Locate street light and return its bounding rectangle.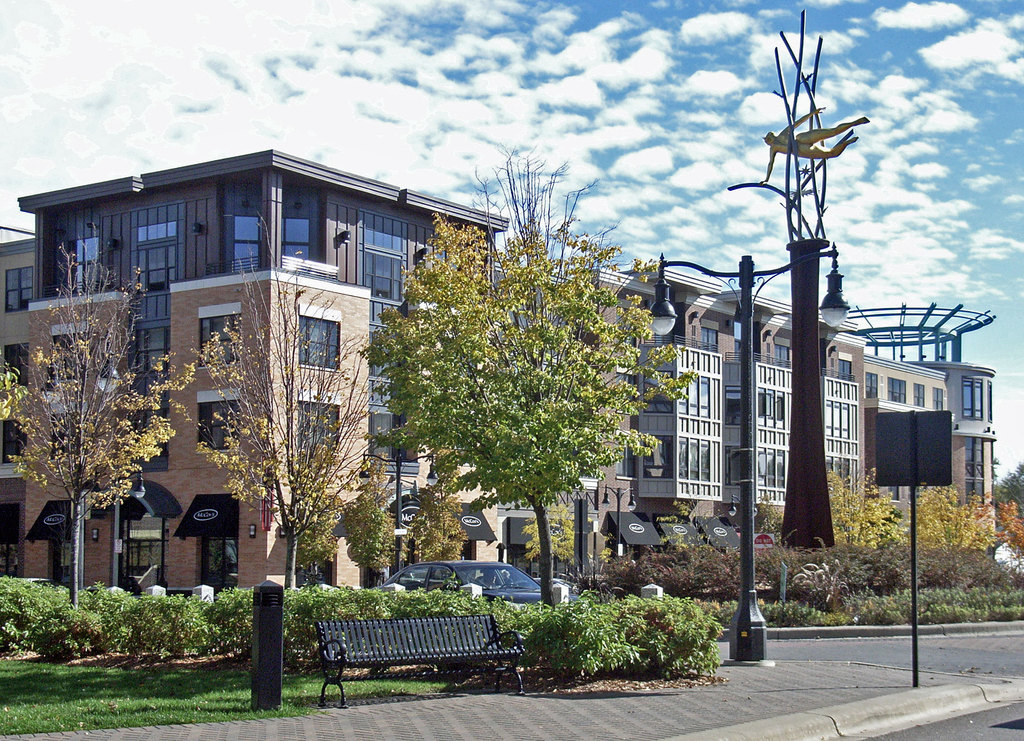
BBox(659, 245, 839, 660).
